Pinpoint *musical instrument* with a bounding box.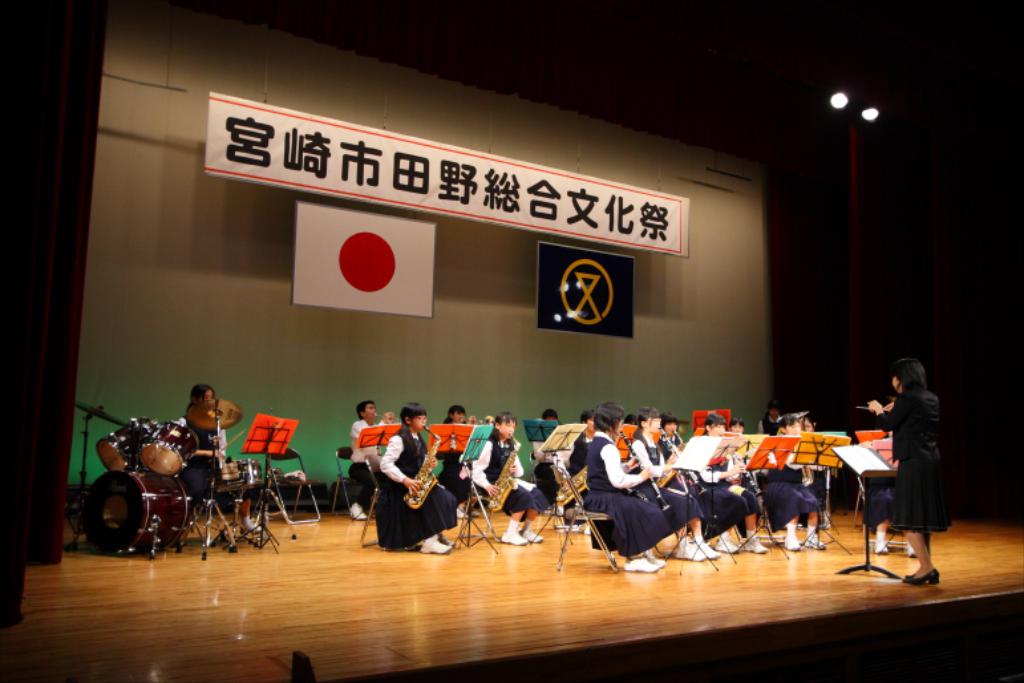
rect(404, 424, 440, 508).
